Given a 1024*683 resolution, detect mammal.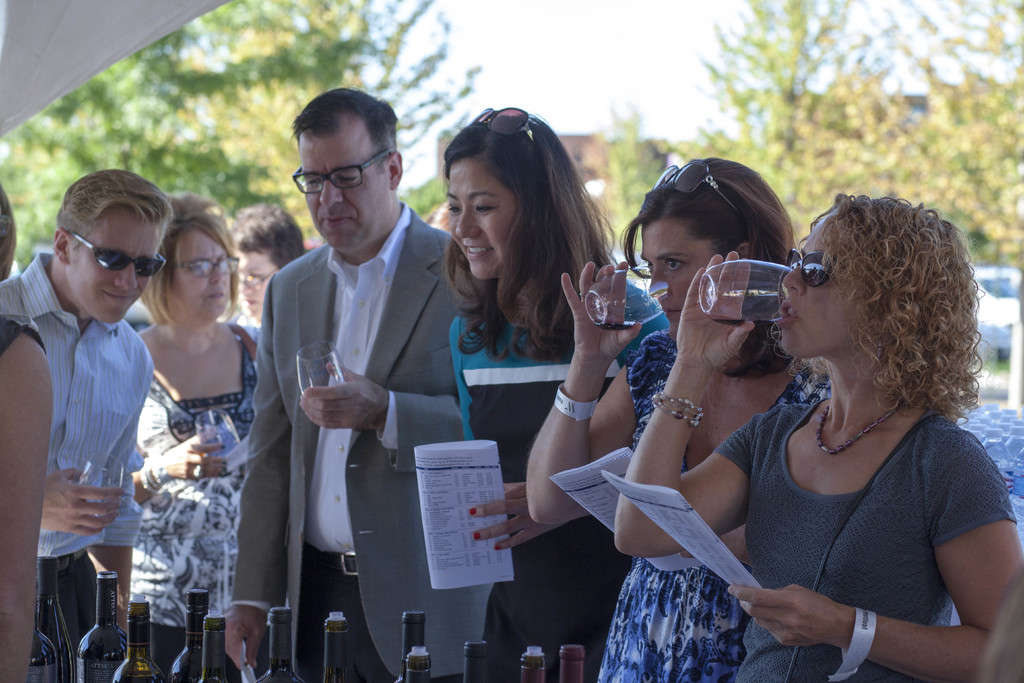
614,176,1023,682.
